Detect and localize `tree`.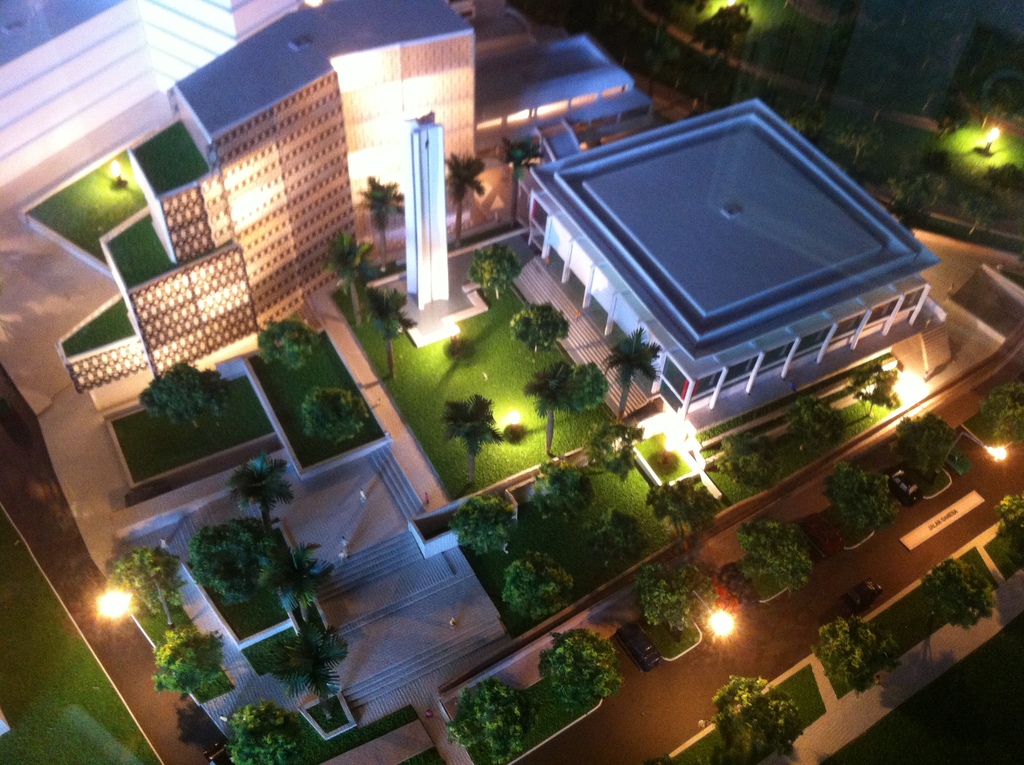
Localized at crop(784, 397, 845, 454).
